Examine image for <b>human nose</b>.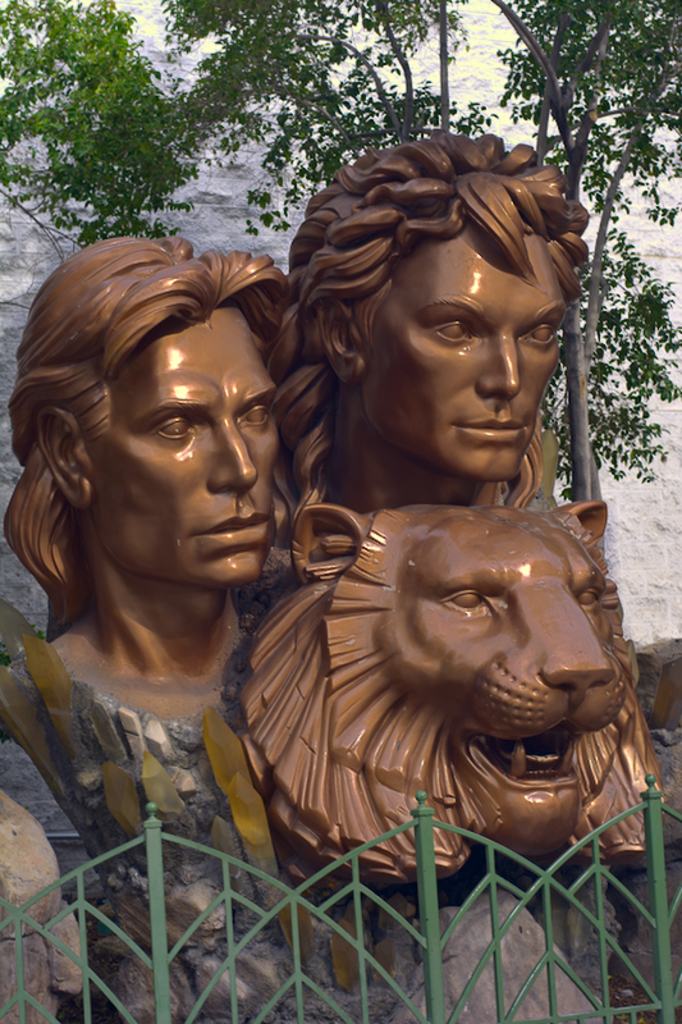
Examination result: <bbox>476, 333, 518, 401</bbox>.
